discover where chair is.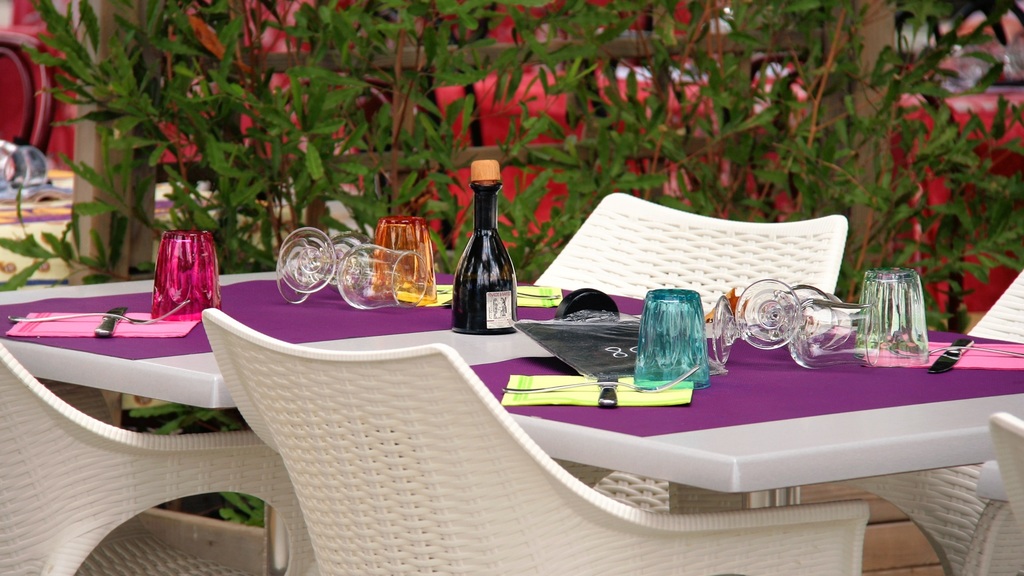
Discovered at bbox(499, 191, 849, 522).
